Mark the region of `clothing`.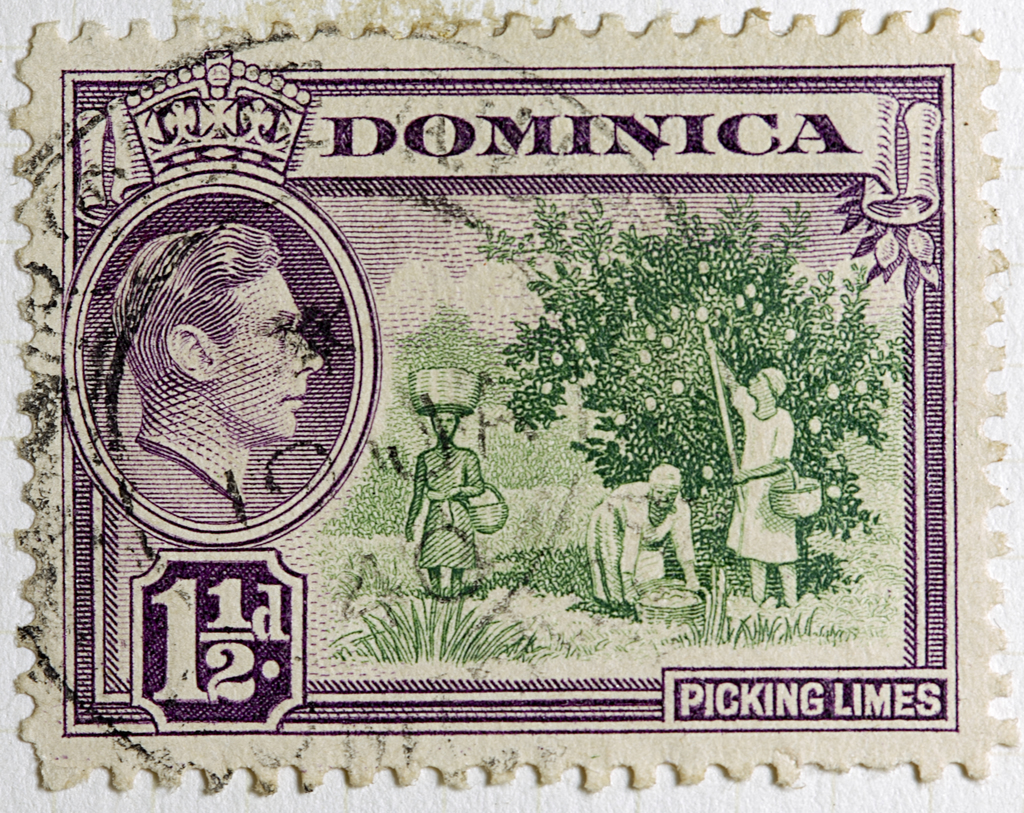
Region: bbox=[717, 348, 824, 592].
